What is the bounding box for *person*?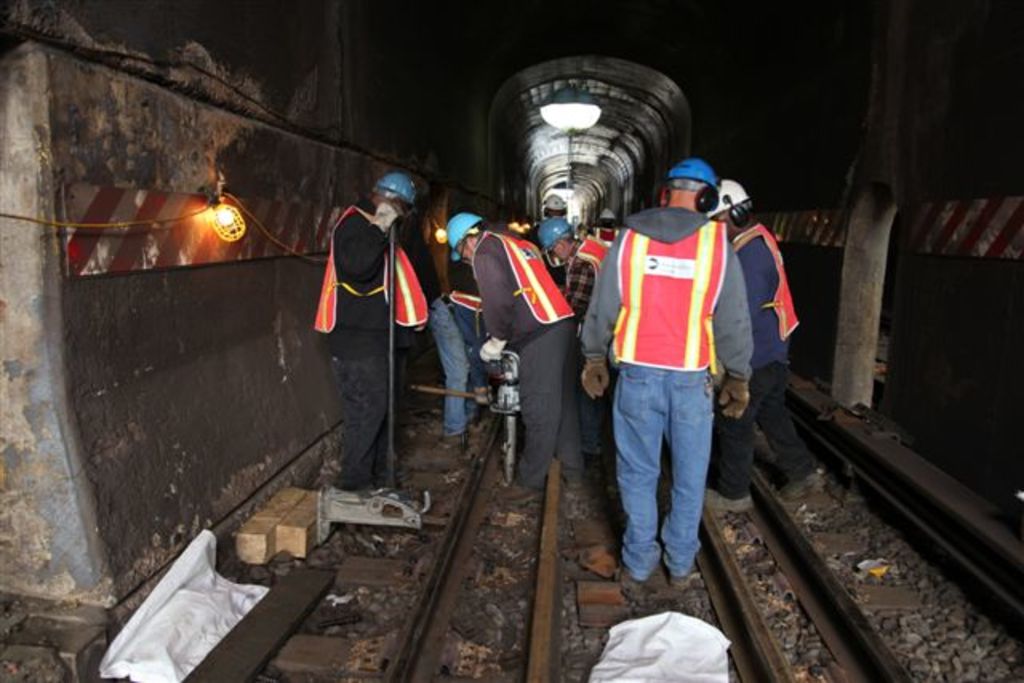
x1=530 y1=216 x2=602 y2=314.
